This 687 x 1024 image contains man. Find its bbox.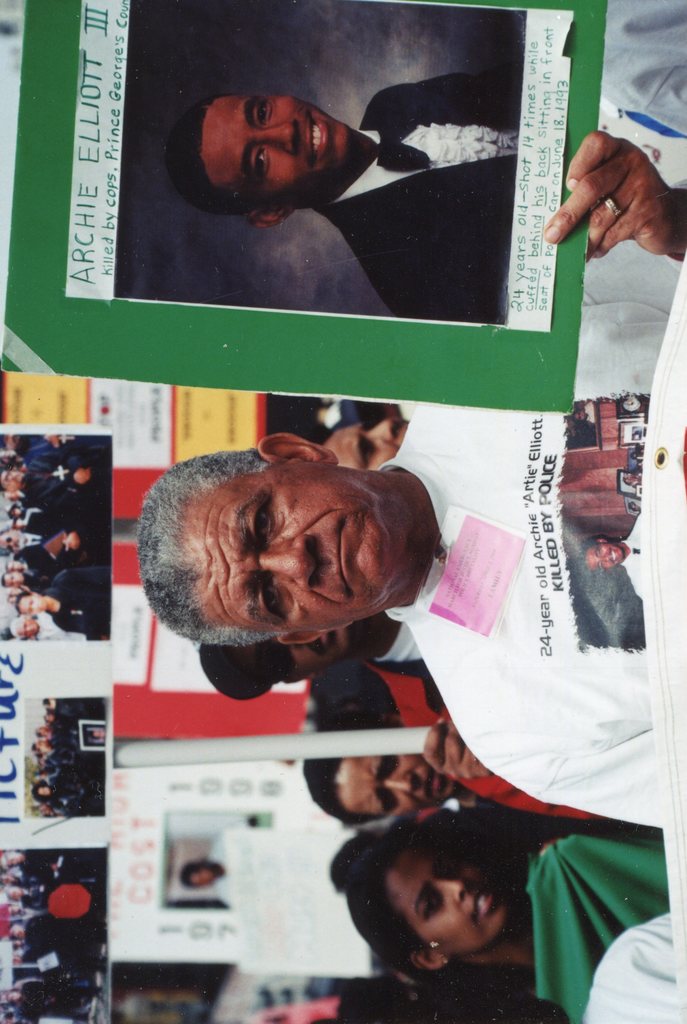
bbox=[581, 508, 654, 606].
